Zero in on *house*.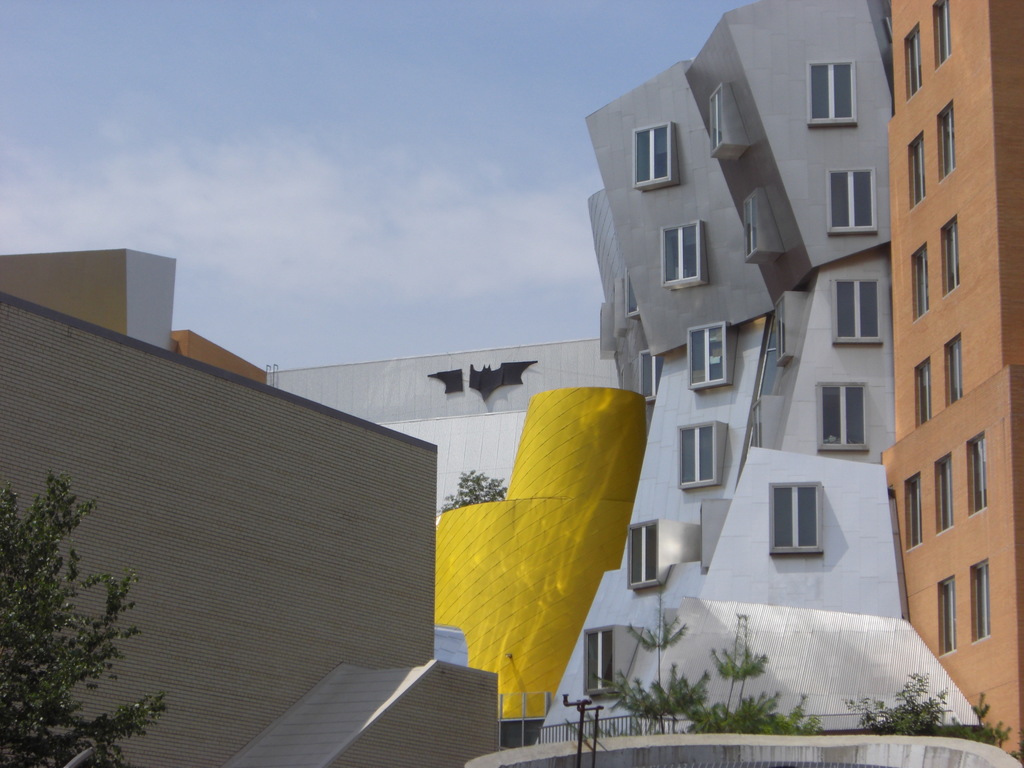
Zeroed in: (x1=571, y1=6, x2=900, y2=711).
